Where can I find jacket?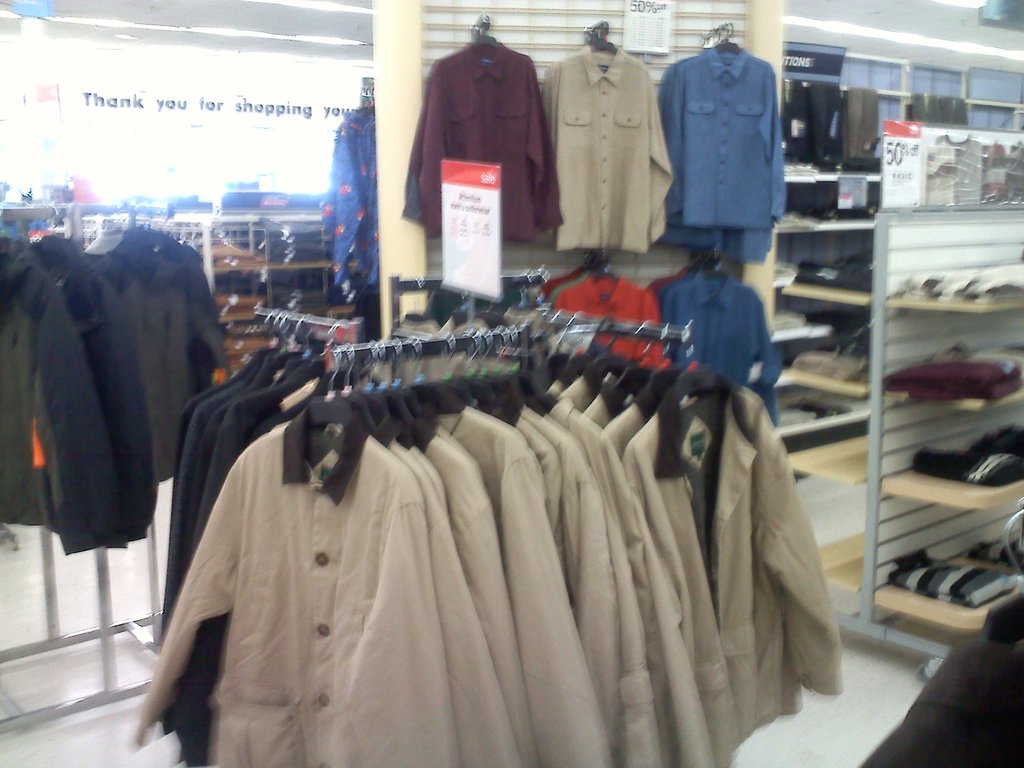
You can find it at locate(18, 232, 145, 525).
